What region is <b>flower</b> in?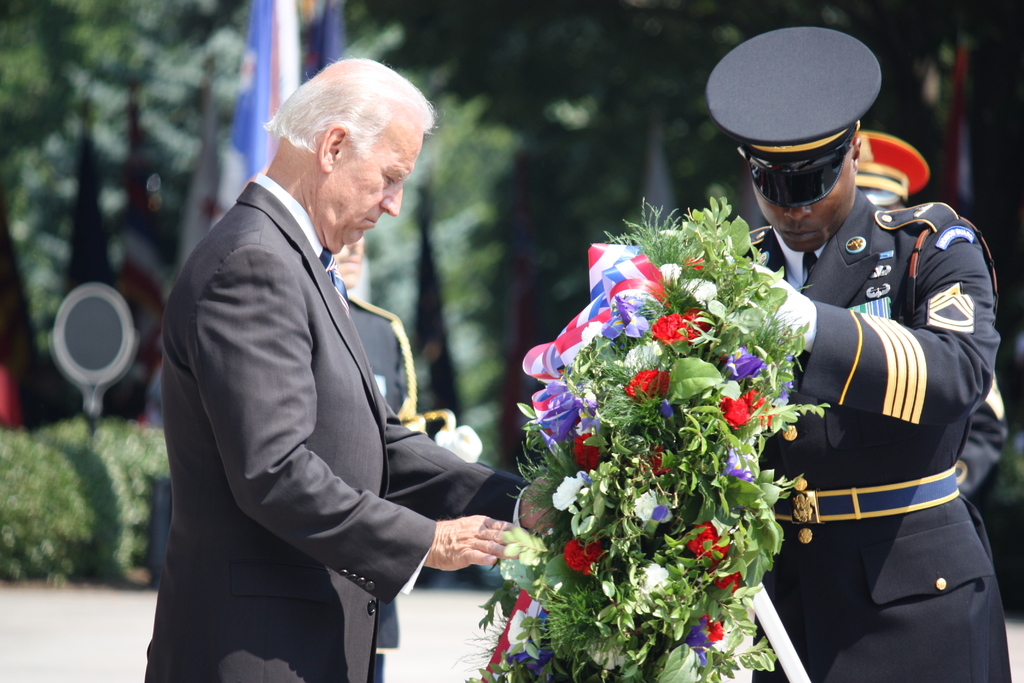
[680, 520, 727, 565].
